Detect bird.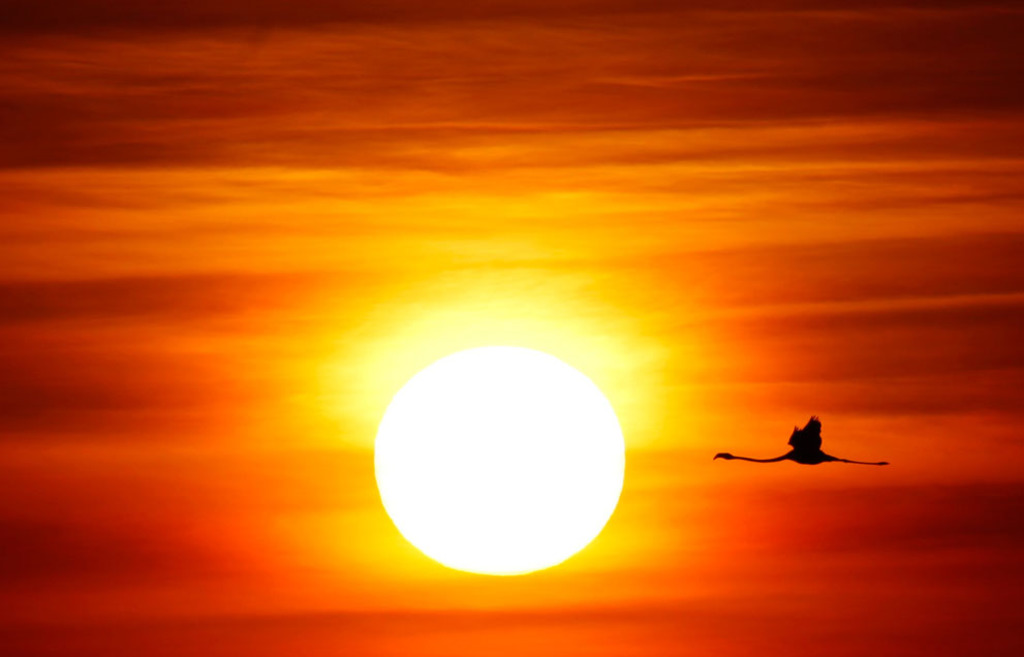
Detected at 741 420 882 482.
